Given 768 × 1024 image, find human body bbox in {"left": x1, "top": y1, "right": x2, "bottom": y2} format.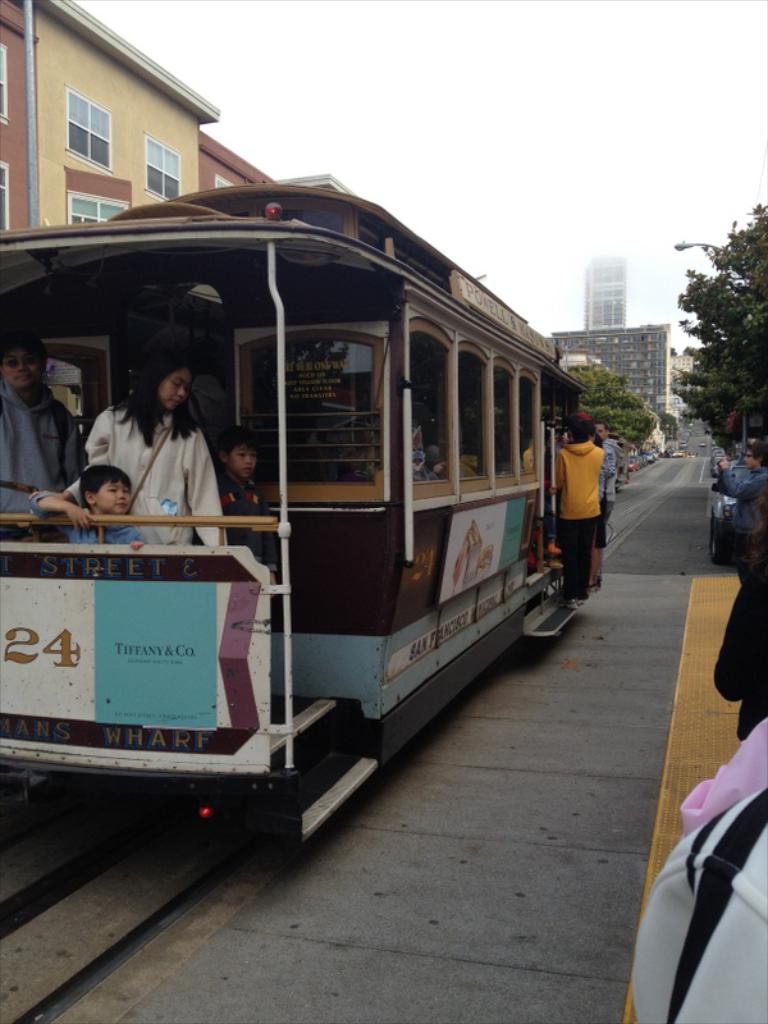
{"left": 106, "top": 332, "right": 219, "bottom": 562}.
